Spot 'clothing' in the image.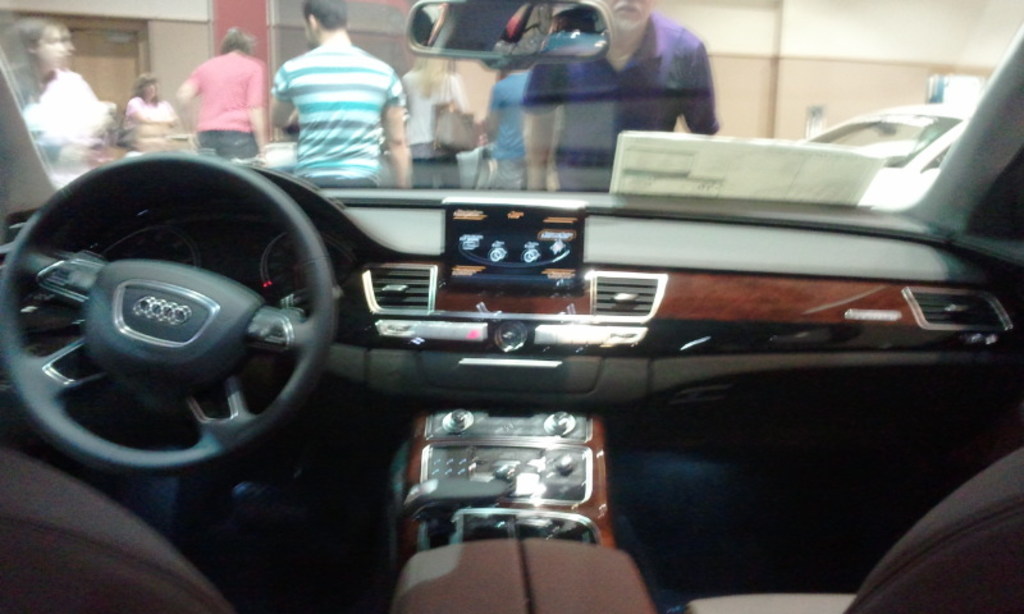
'clothing' found at [127,100,179,128].
